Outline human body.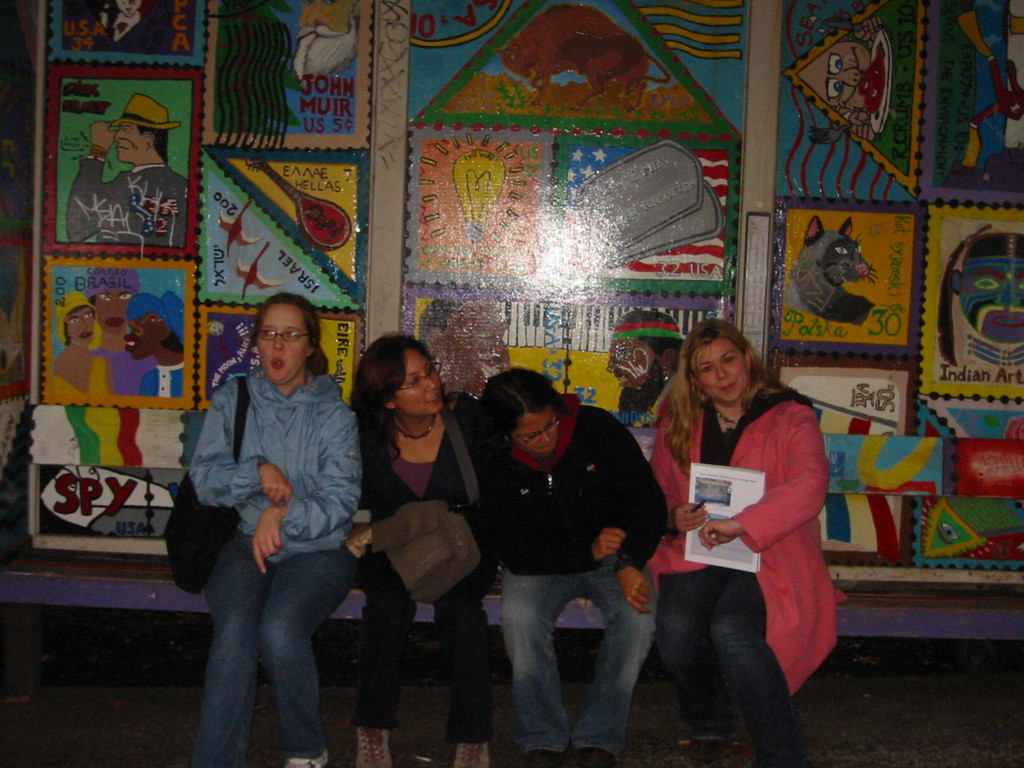
Outline: select_region(344, 326, 502, 762).
